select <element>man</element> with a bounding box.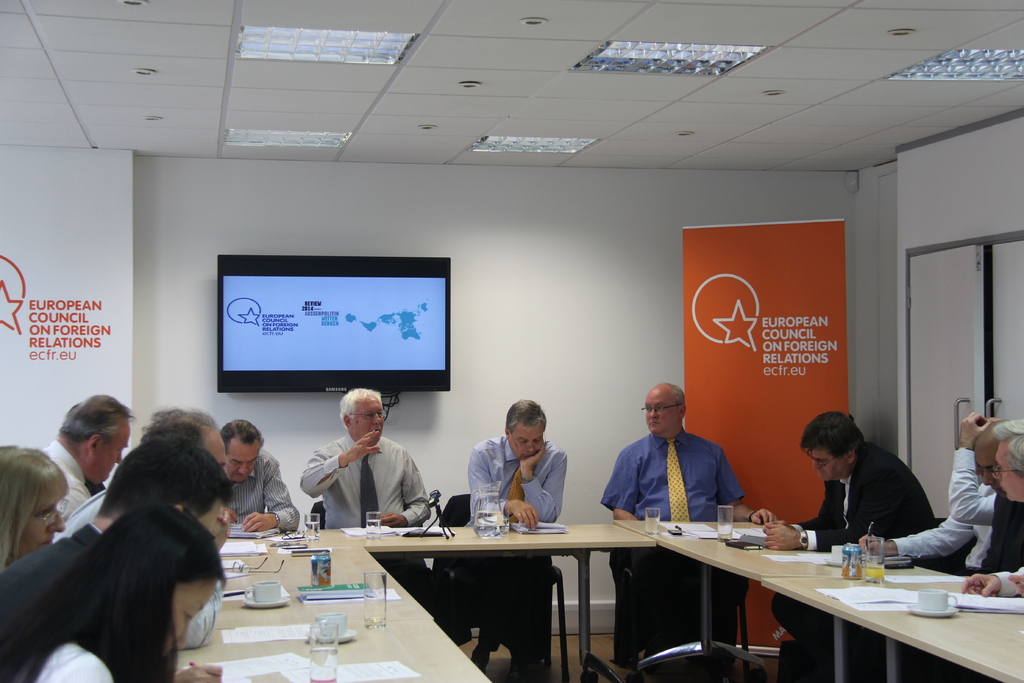
(0, 443, 233, 645).
